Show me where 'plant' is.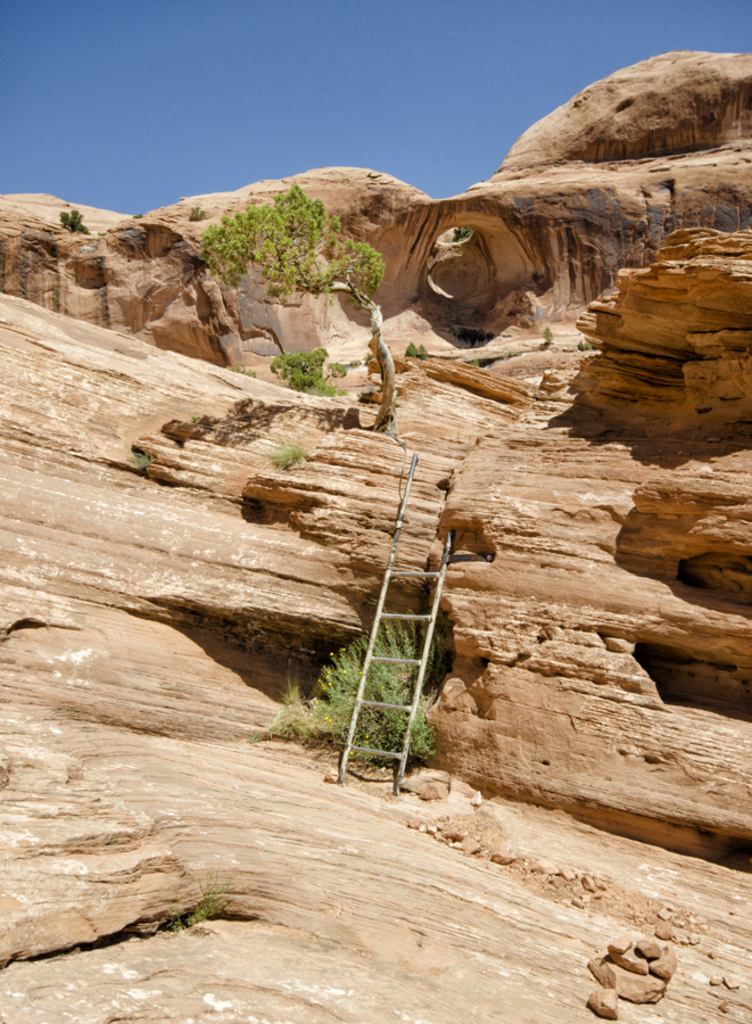
'plant' is at {"x1": 270, "y1": 432, "x2": 315, "y2": 466}.
